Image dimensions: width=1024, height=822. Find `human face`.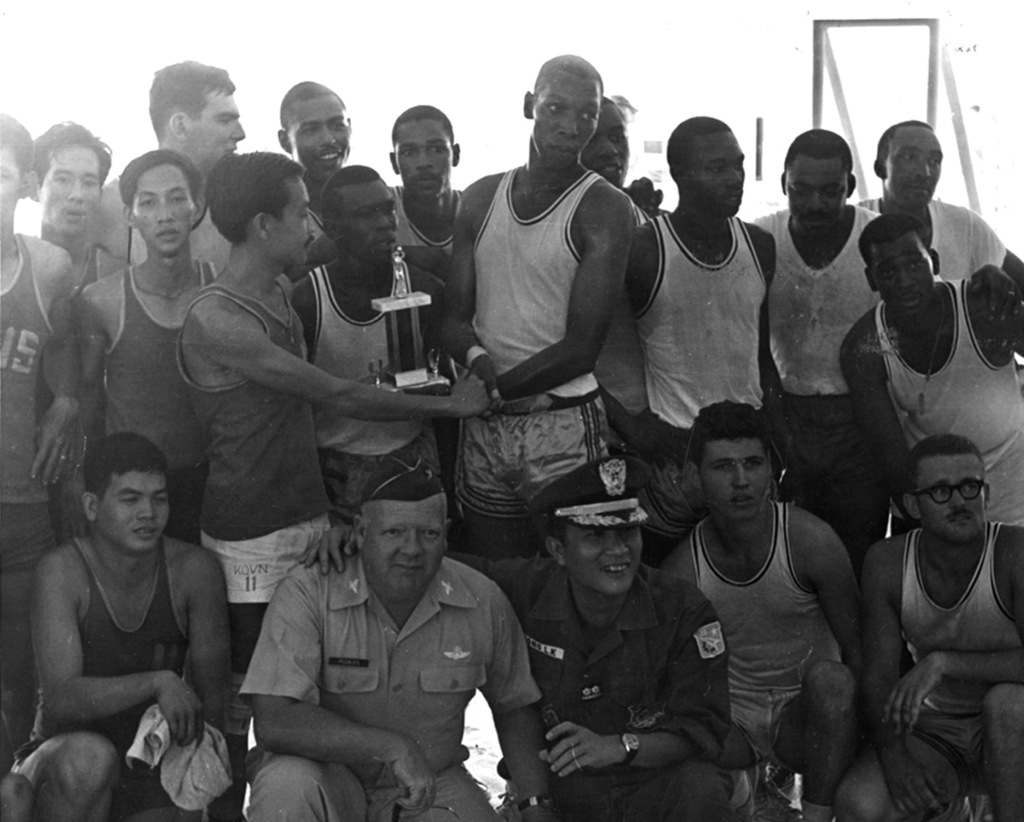
bbox(887, 130, 943, 209).
